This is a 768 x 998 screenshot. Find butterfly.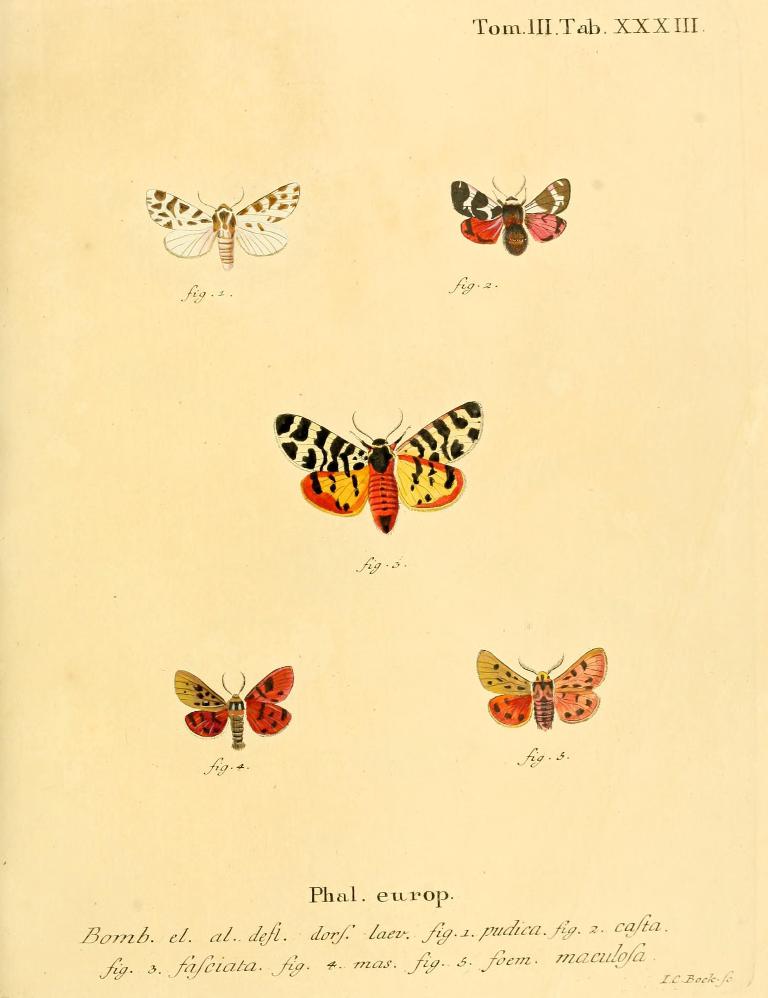
Bounding box: [176, 664, 294, 748].
